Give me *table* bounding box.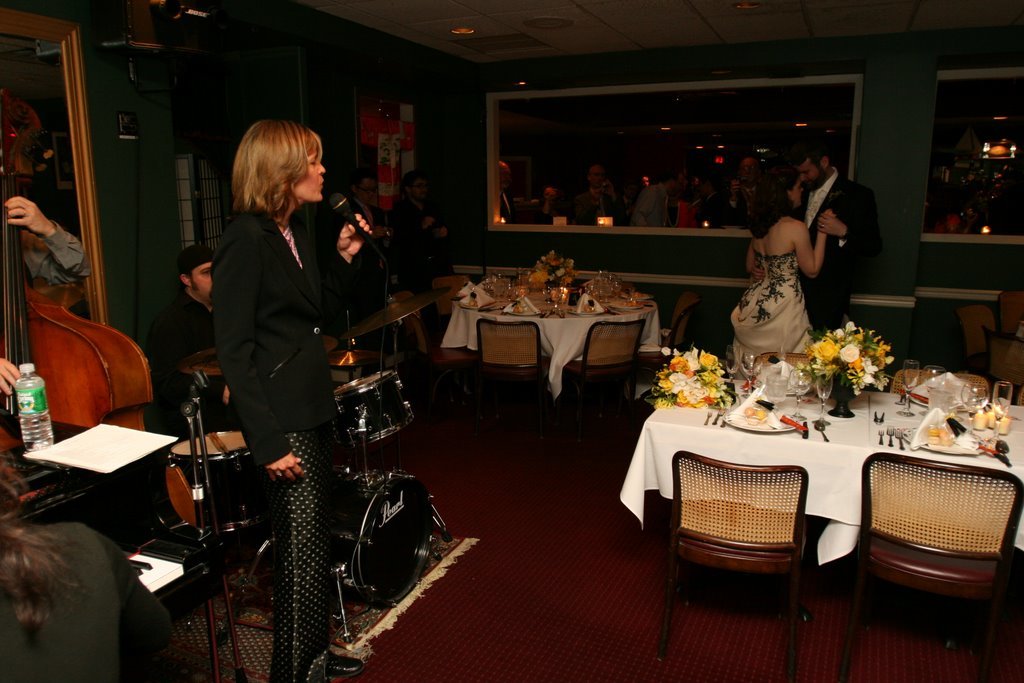
[427,282,663,410].
